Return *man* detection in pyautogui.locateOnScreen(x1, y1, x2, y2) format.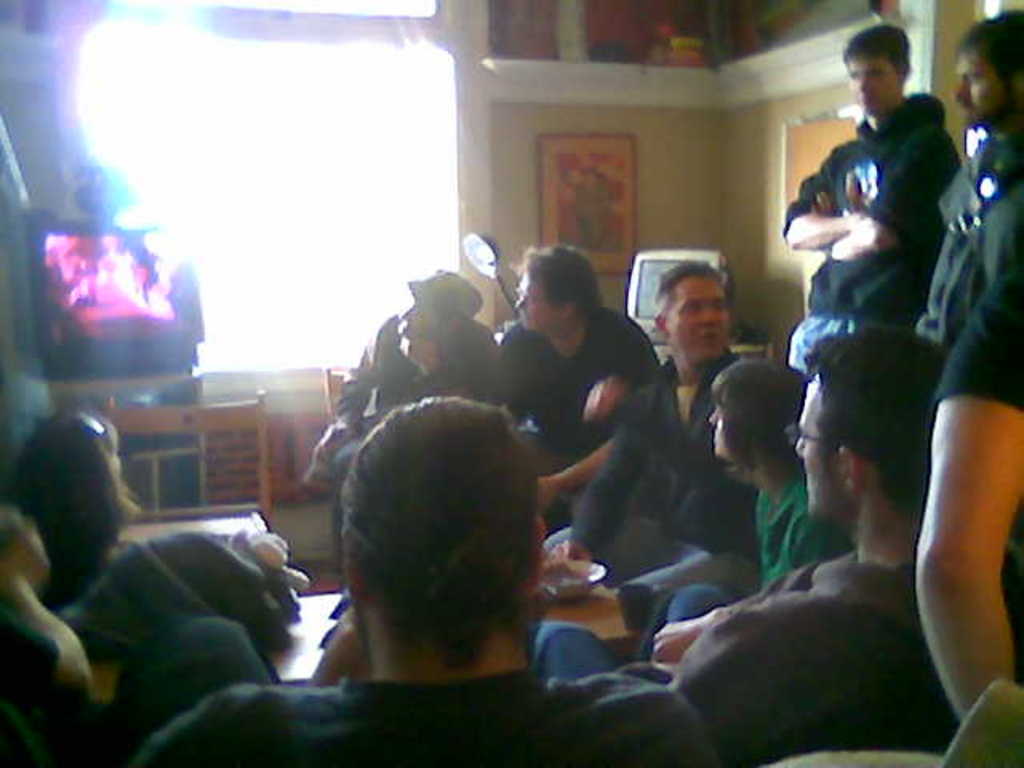
pyautogui.locateOnScreen(482, 242, 651, 541).
